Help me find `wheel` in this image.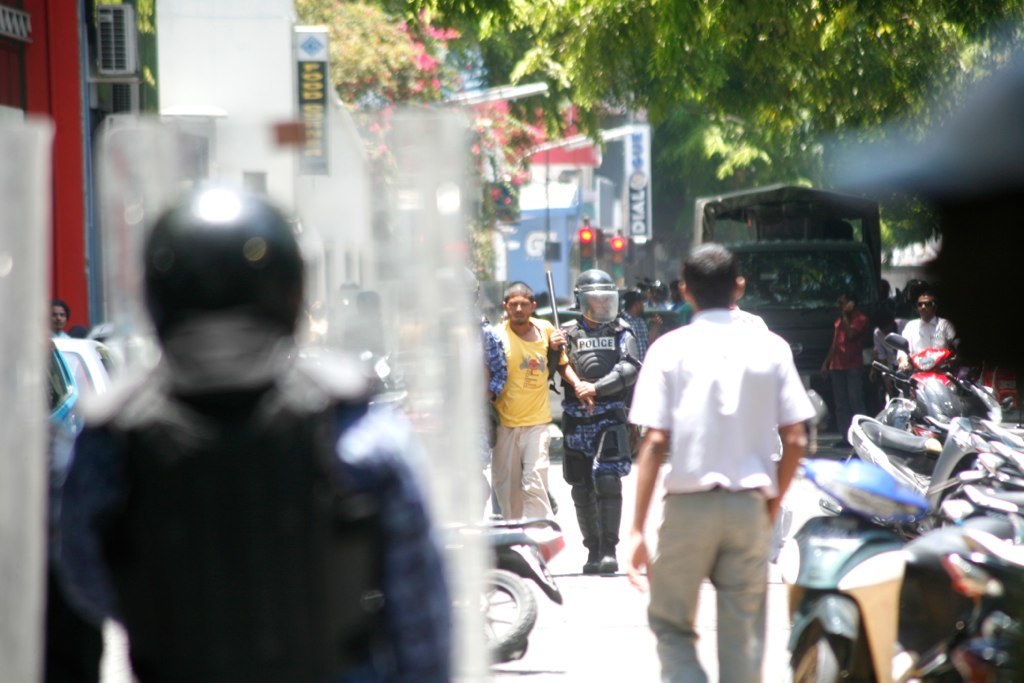
Found it: <bbox>795, 643, 844, 682</bbox>.
